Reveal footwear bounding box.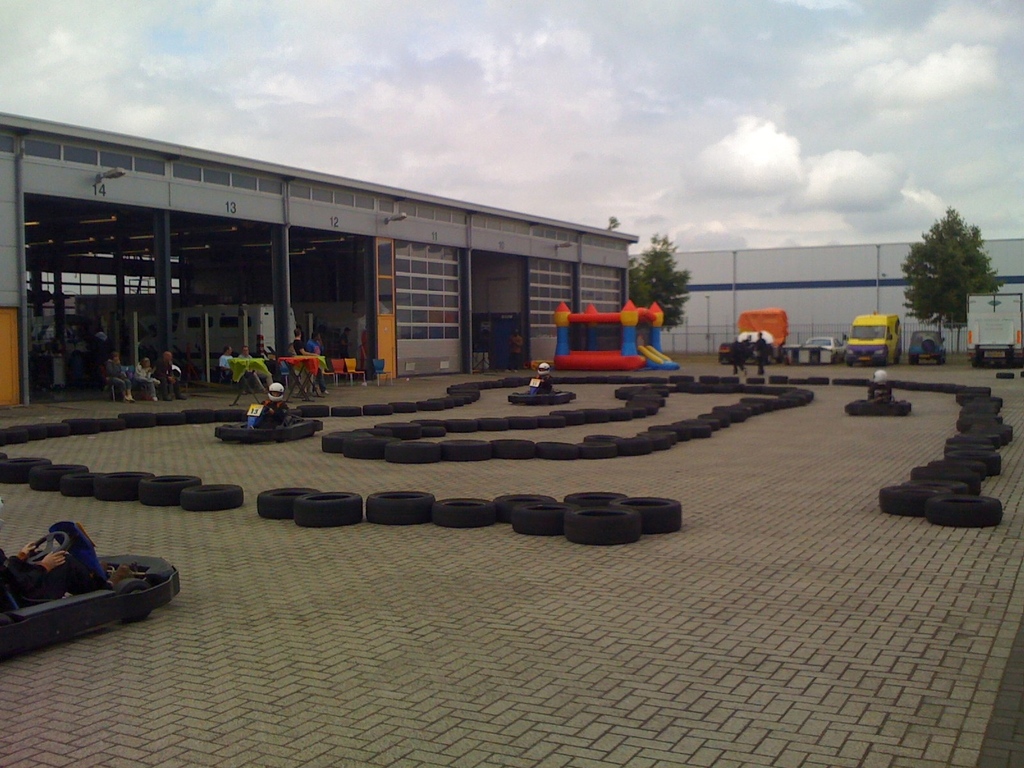
Revealed: BBox(742, 368, 746, 379).
